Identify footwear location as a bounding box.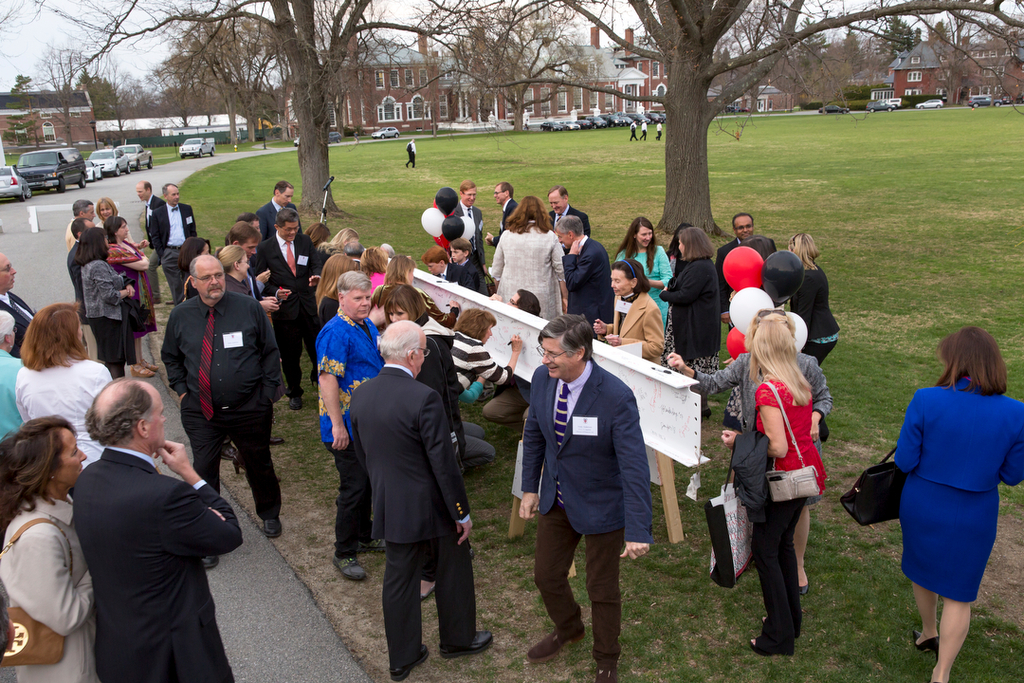
<box>324,551,374,584</box>.
